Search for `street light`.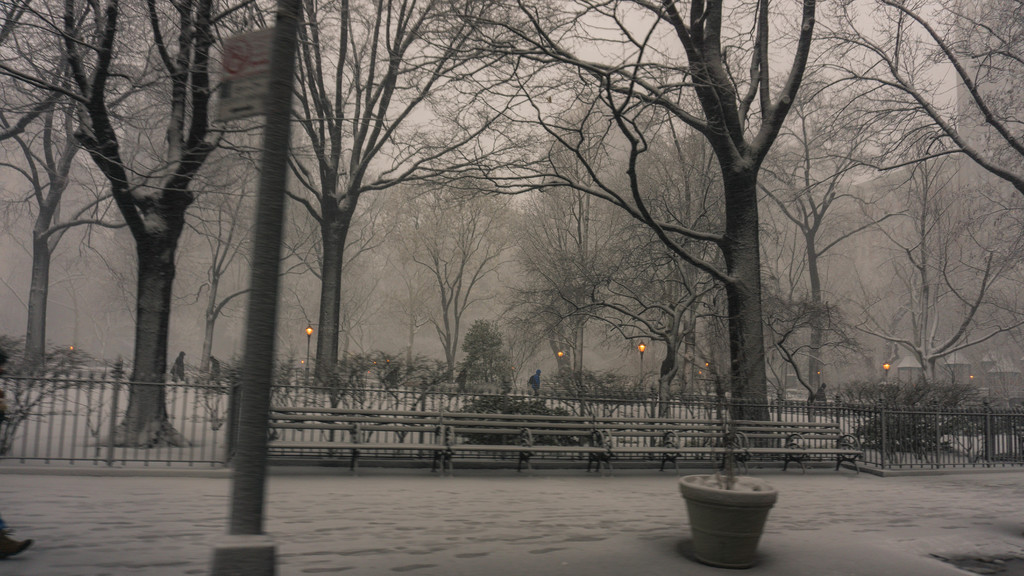
Found at [814,369,822,388].
